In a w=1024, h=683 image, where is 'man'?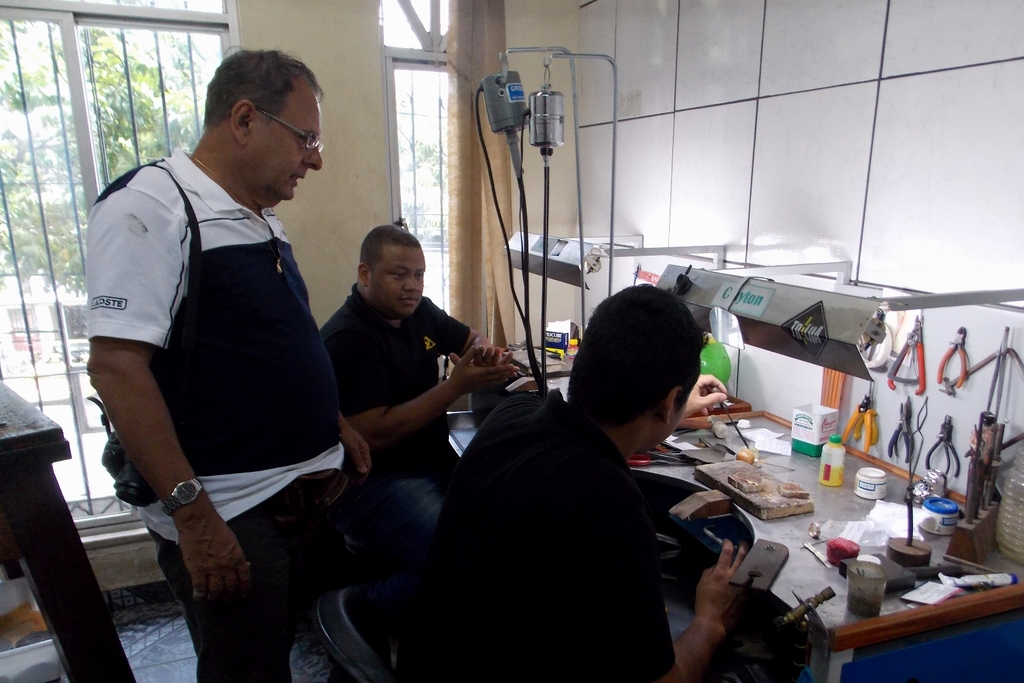
57/20/368/645.
